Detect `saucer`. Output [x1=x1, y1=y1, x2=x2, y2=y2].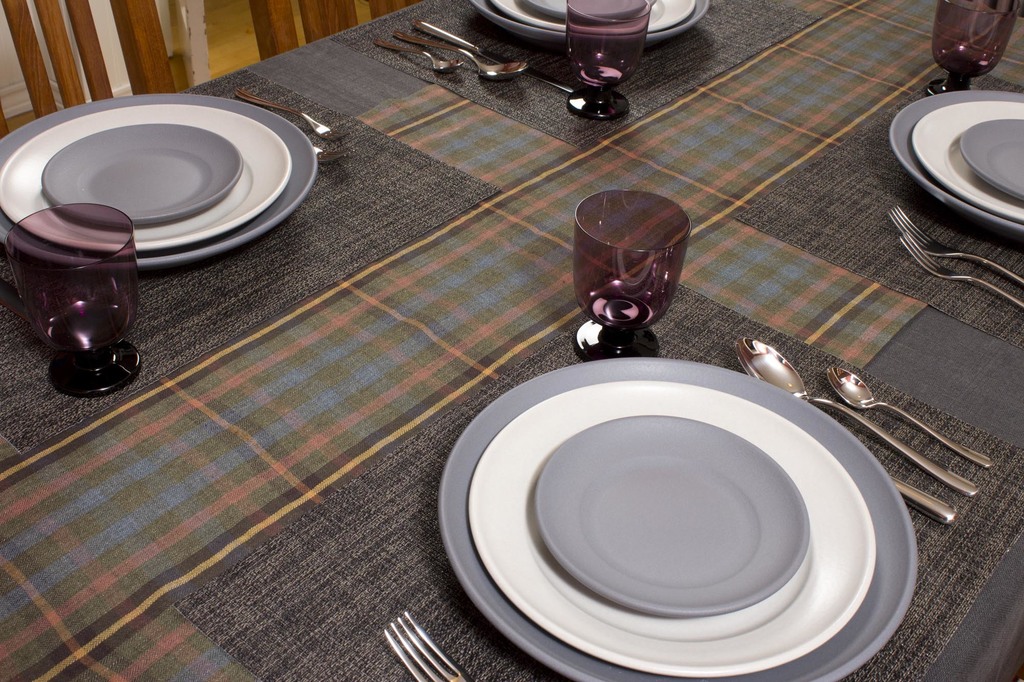
[x1=40, y1=125, x2=243, y2=221].
